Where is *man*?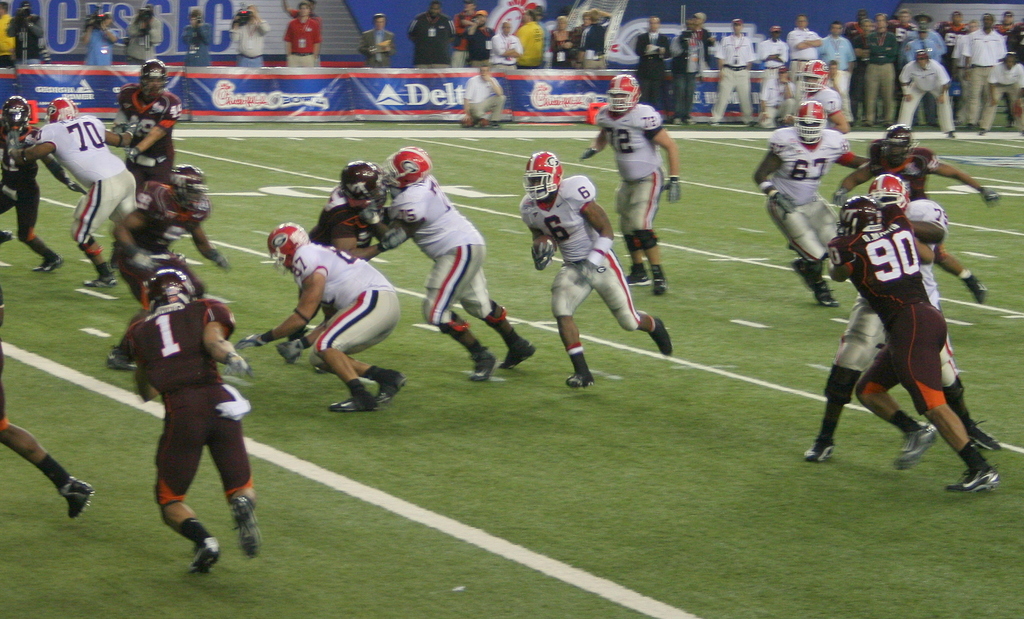
(x1=808, y1=170, x2=1005, y2=458).
